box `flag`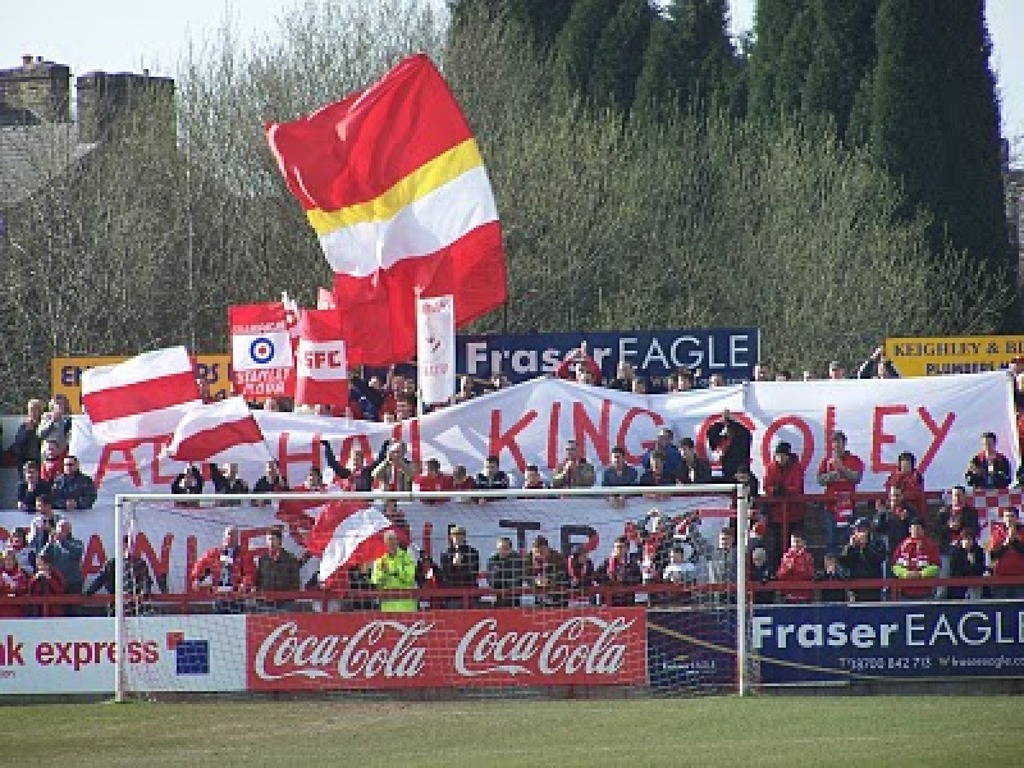
81 346 207 447
